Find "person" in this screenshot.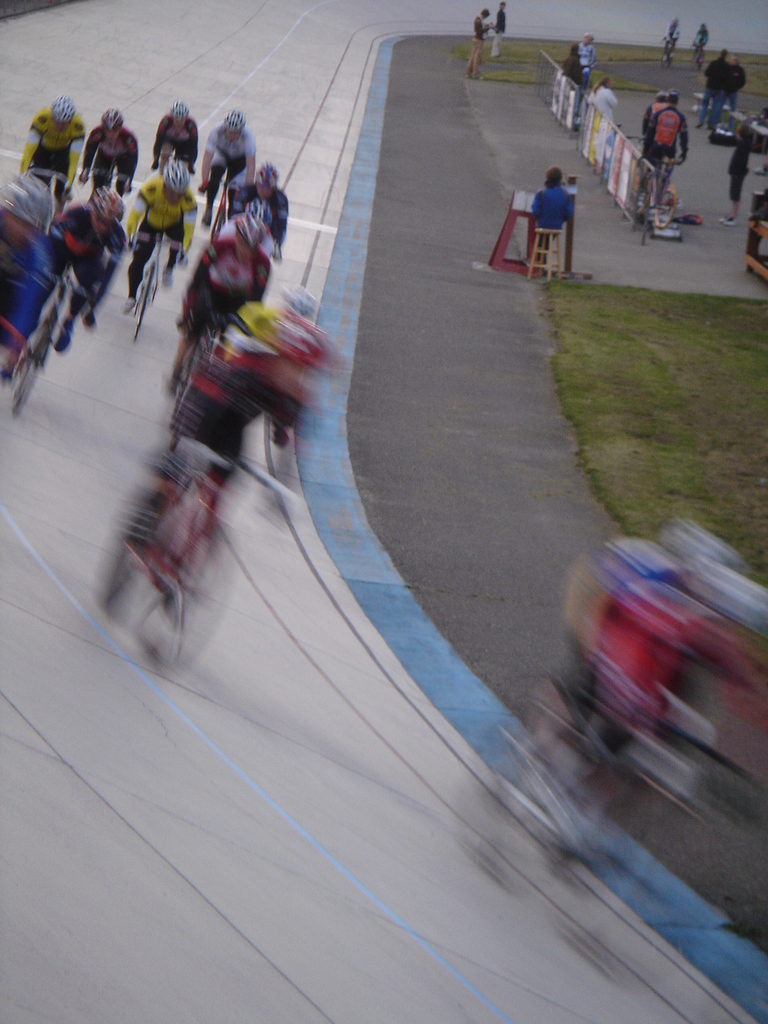
The bounding box for "person" is bbox=(689, 24, 708, 68).
